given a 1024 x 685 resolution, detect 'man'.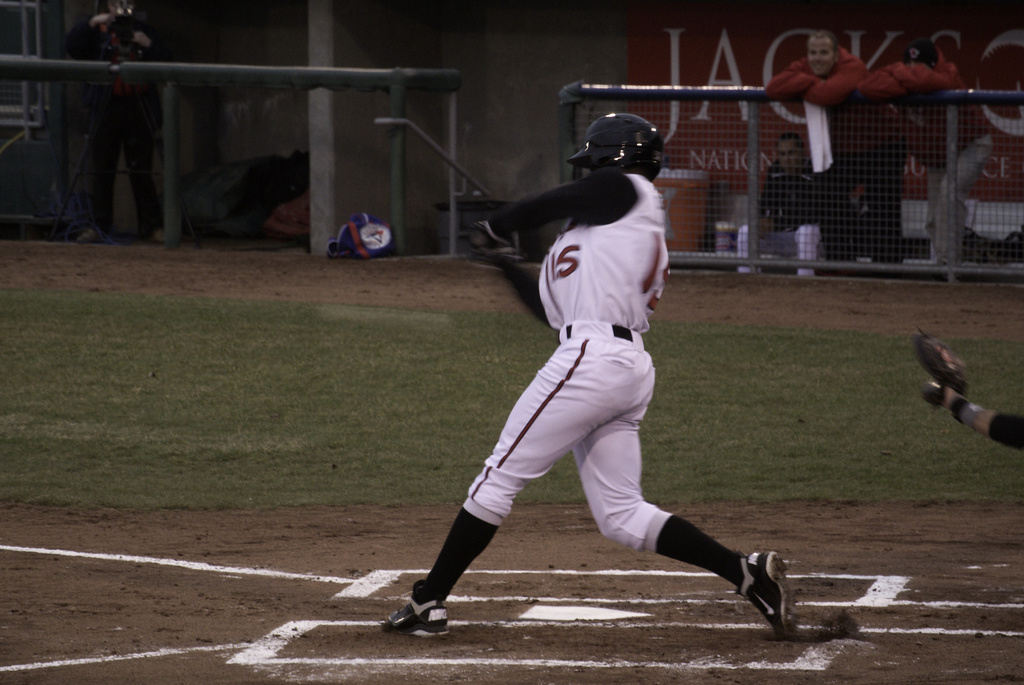
box=[866, 35, 973, 267].
